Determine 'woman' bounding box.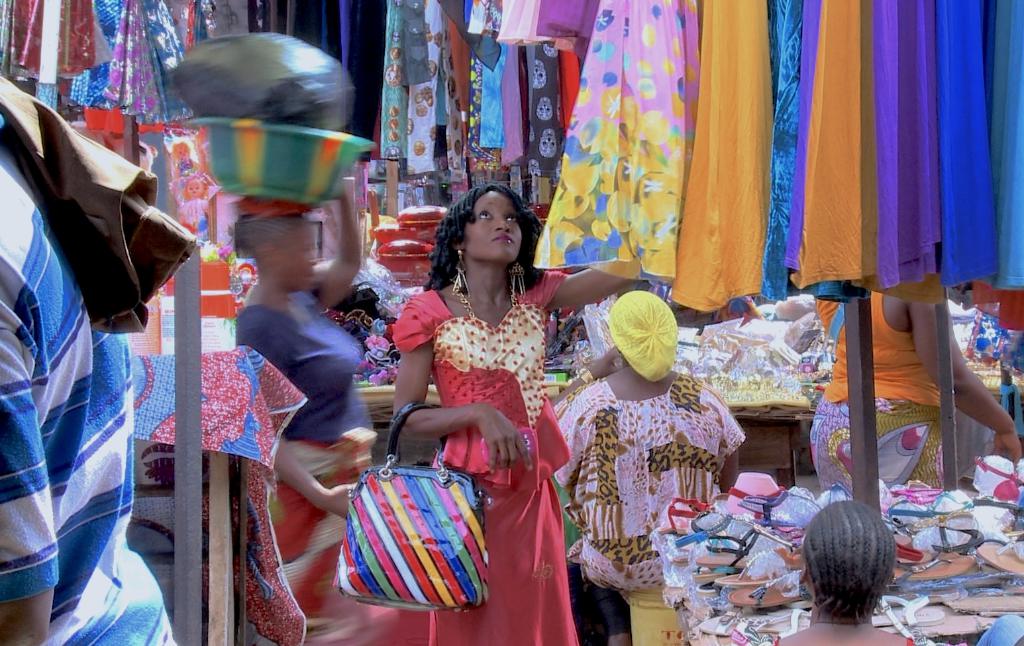
Determined: <box>555,281,745,639</box>.
